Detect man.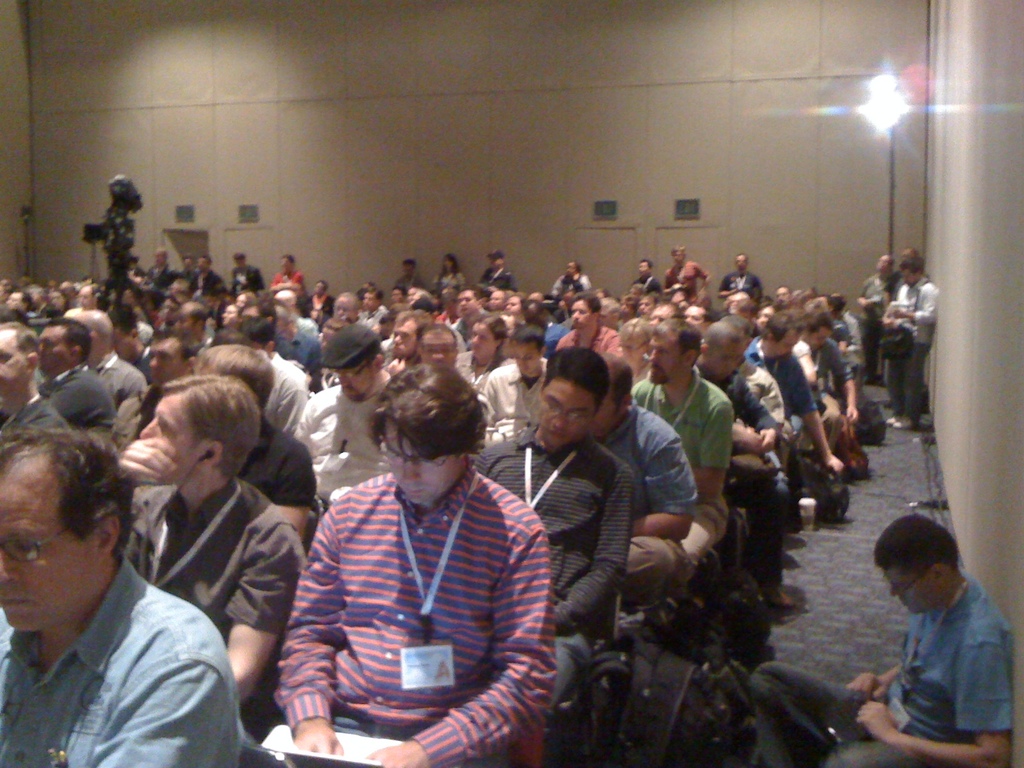
Detected at BBox(854, 252, 906, 383).
